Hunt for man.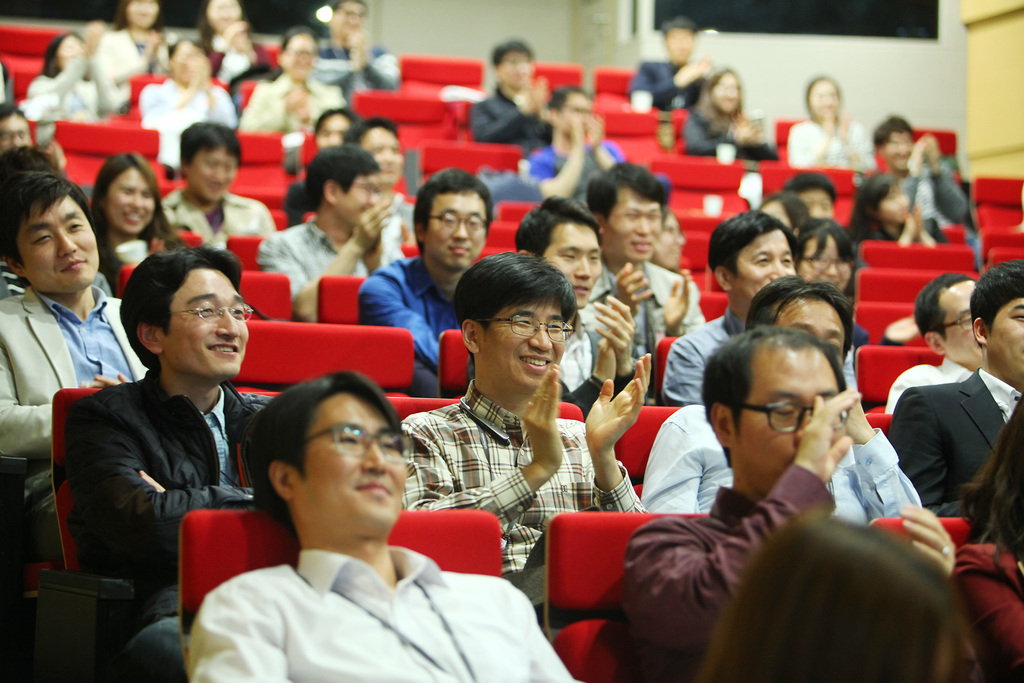
Hunted down at [46, 251, 282, 658].
